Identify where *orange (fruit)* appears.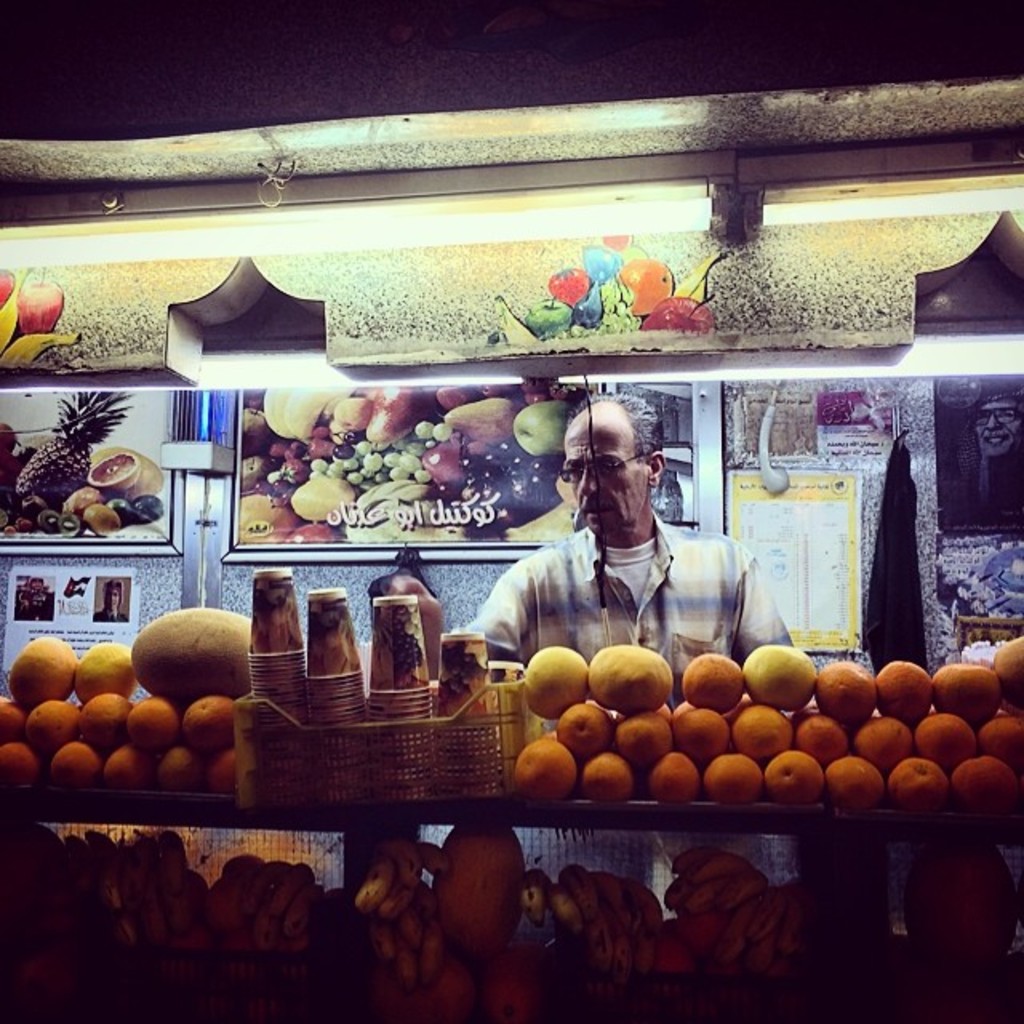
Appears at left=760, top=747, right=827, bottom=797.
